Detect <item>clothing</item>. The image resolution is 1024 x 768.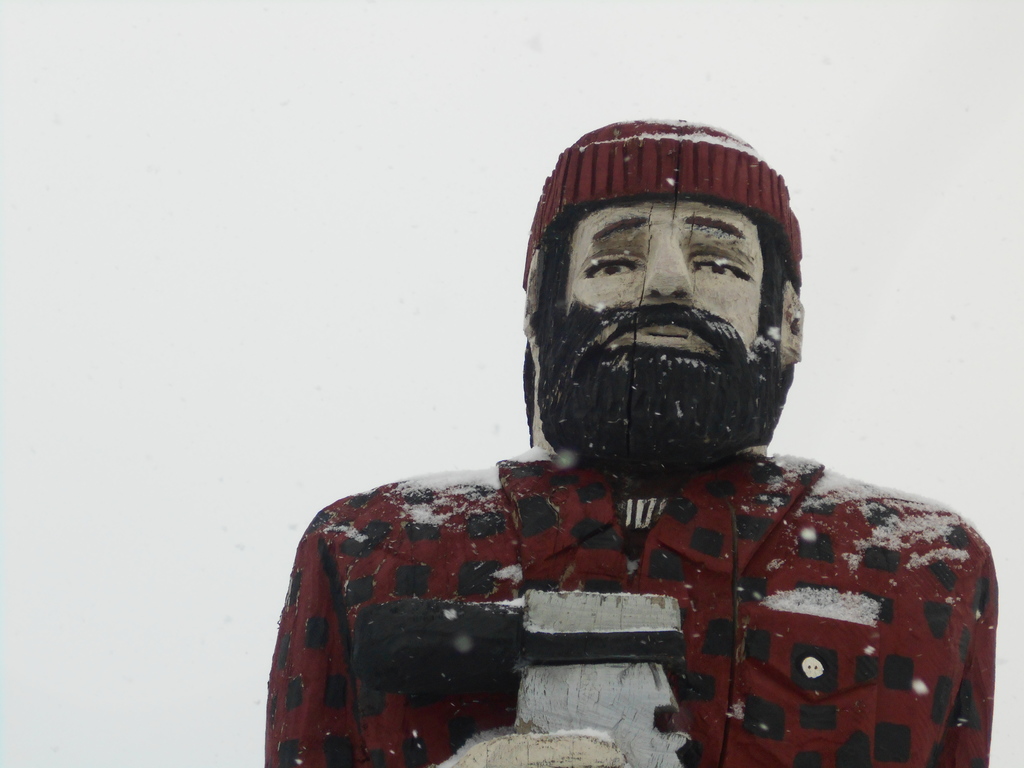
region(256, 429, 998, 766).
